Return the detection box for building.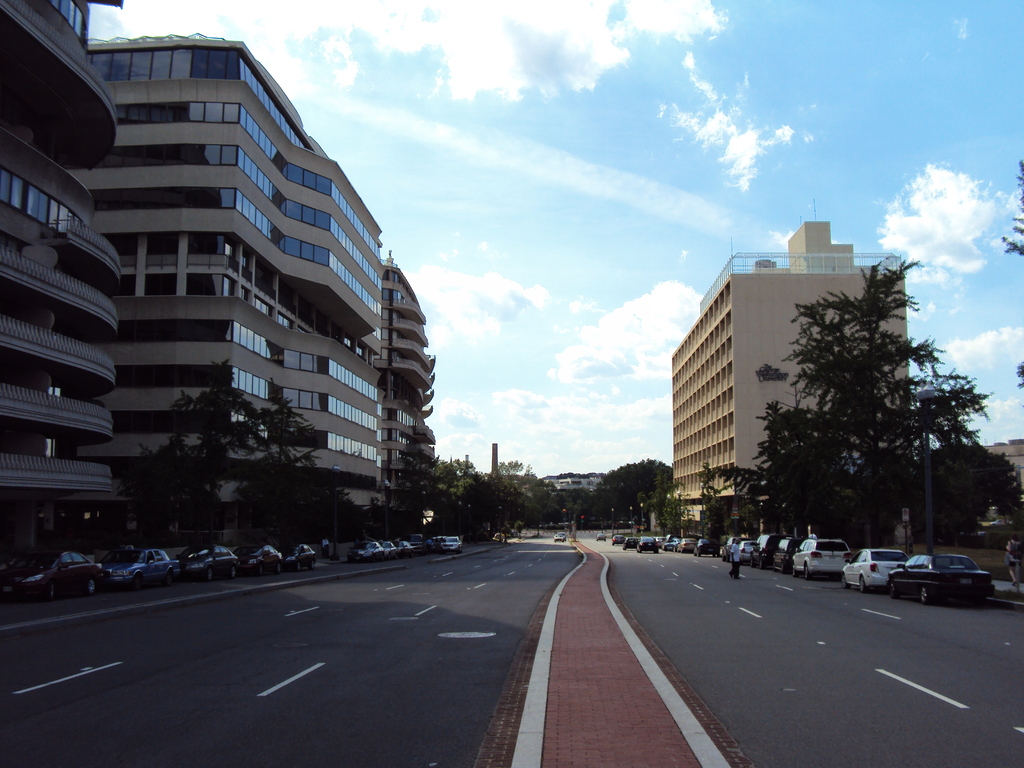
BBox(75, 38, 386, 503).
